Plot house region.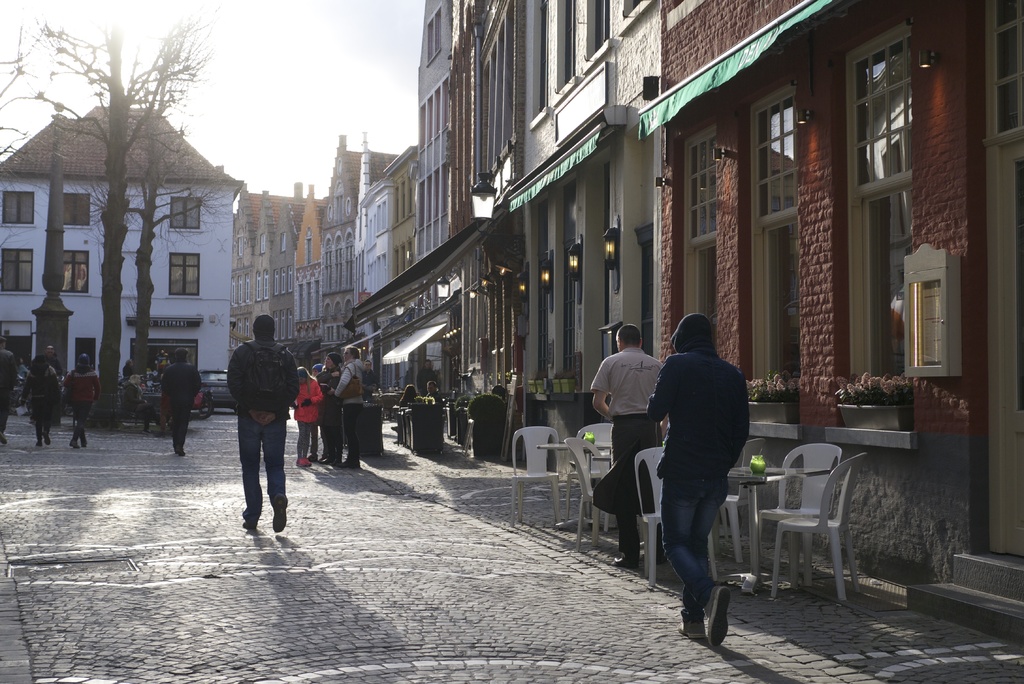
Plotted at (left=232, top=198, right=284, bottom=362).
